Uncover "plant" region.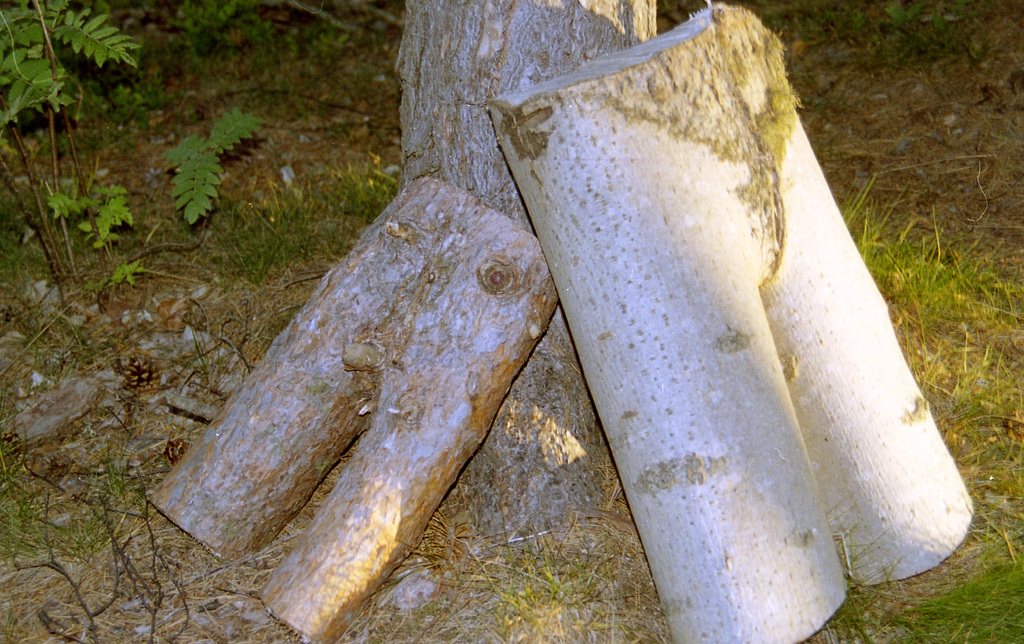
Uncovered: [195,144,404,282].
